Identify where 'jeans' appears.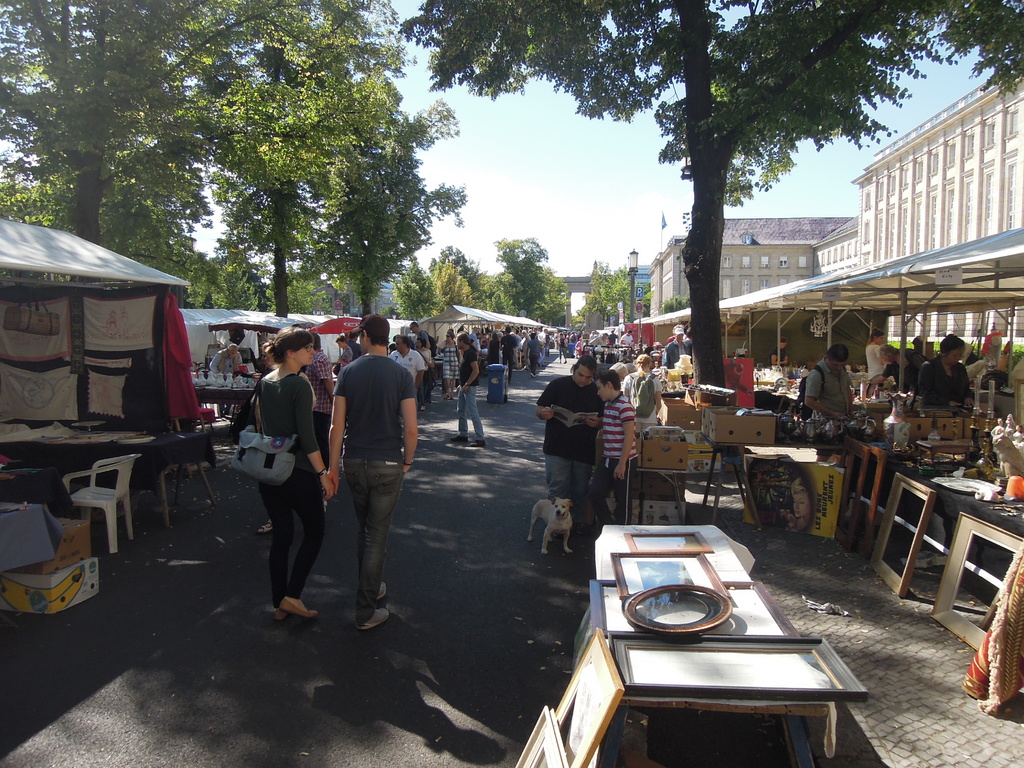
Appears at box(456, 383, 484, 444).
